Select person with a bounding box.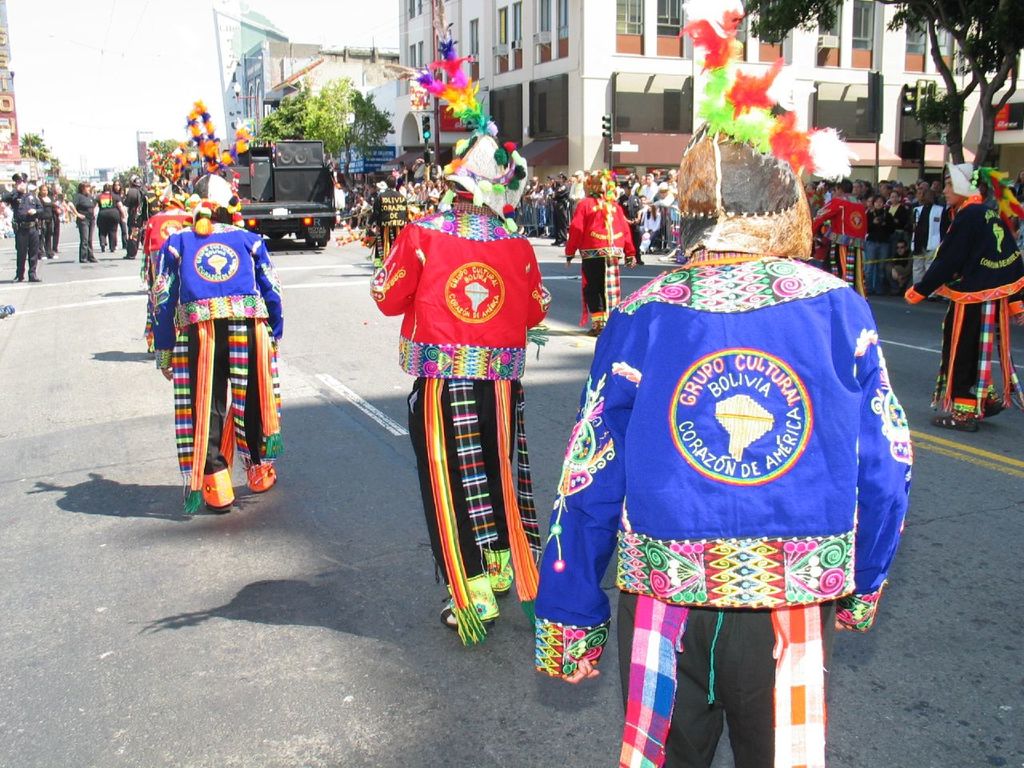
430 166 448 210.
